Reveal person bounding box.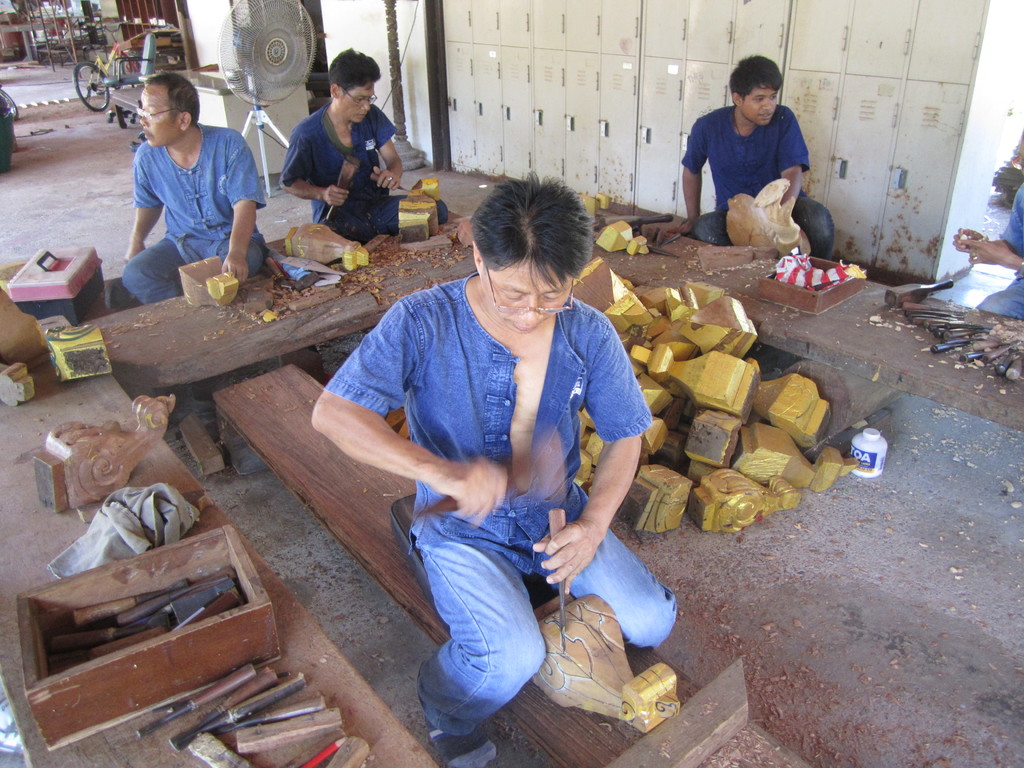
Revealed: 118:74:271:303.
